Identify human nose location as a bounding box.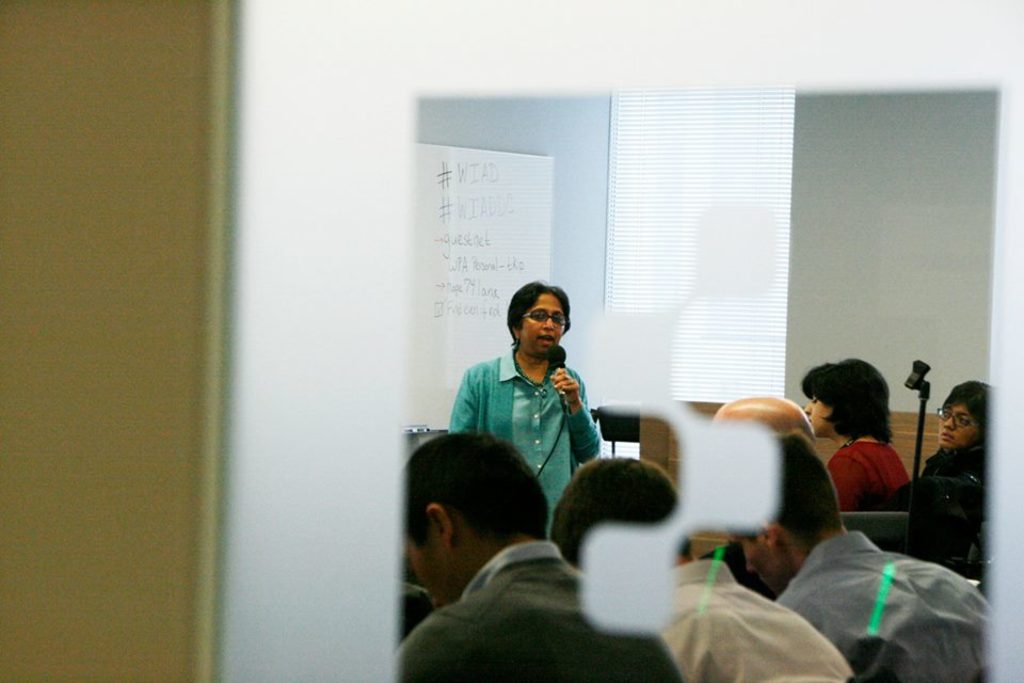
box(803, 401, 811, 417).
